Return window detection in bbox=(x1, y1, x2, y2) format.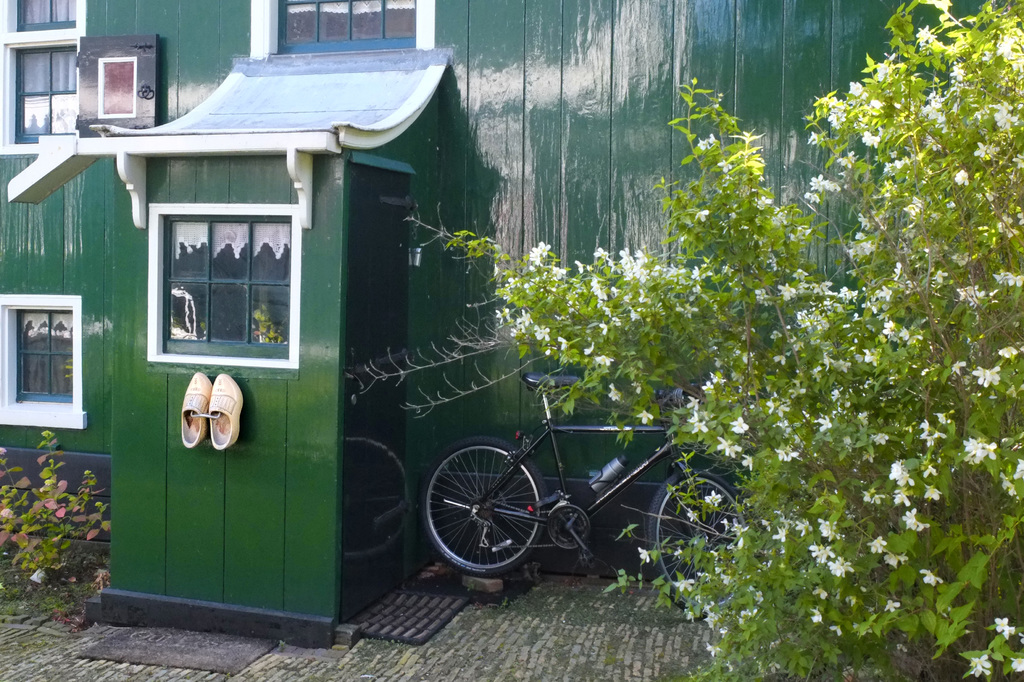
bbox=(278, 0, 420, 49).
